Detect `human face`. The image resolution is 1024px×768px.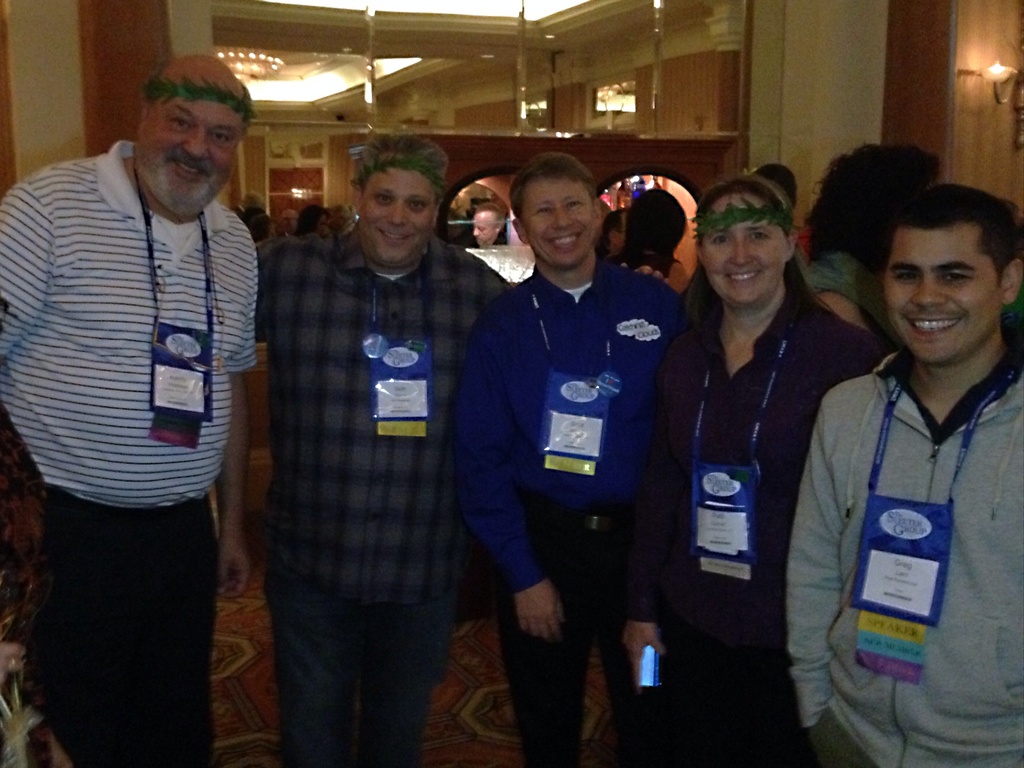
bbox=[358, 163, 442, 270].
